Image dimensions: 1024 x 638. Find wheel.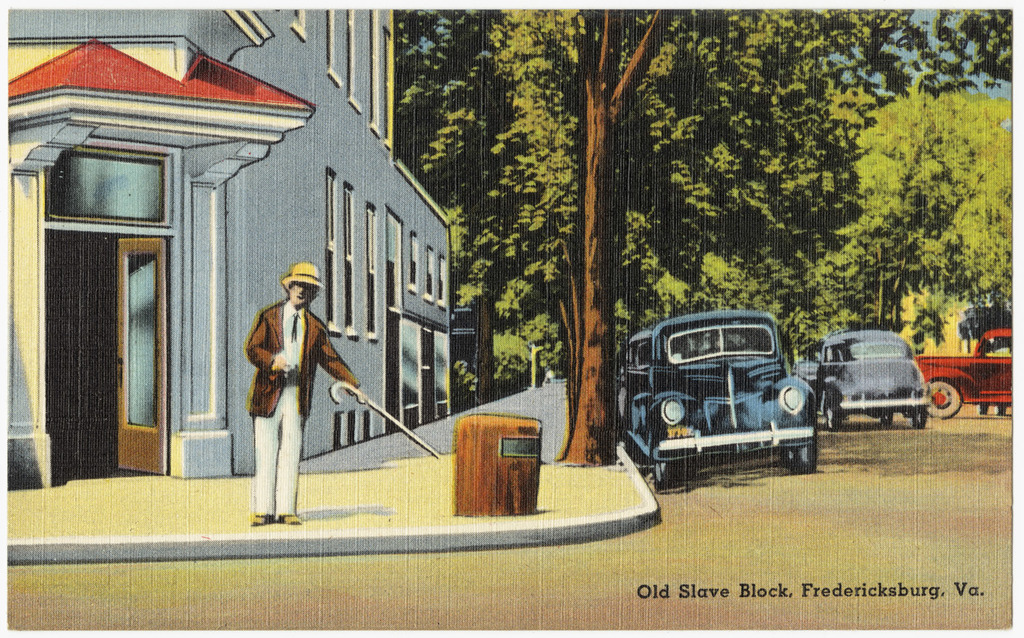
bbox(819, 389, 849, 432).
